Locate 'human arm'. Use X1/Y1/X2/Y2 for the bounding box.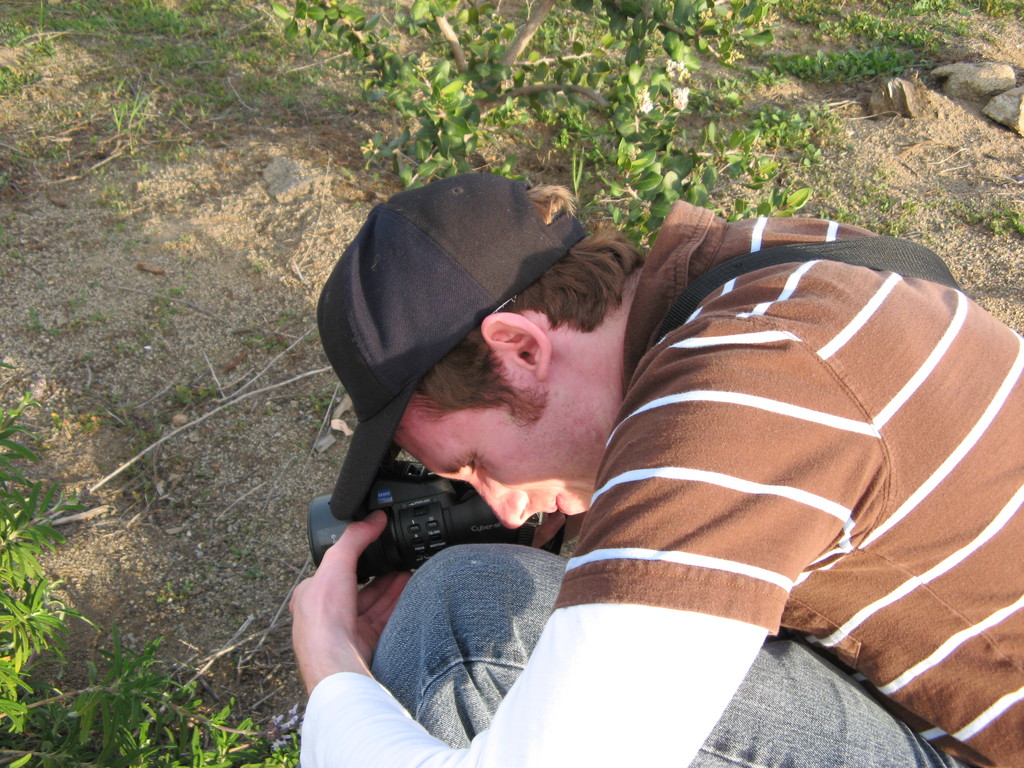
285/323/880/767.
